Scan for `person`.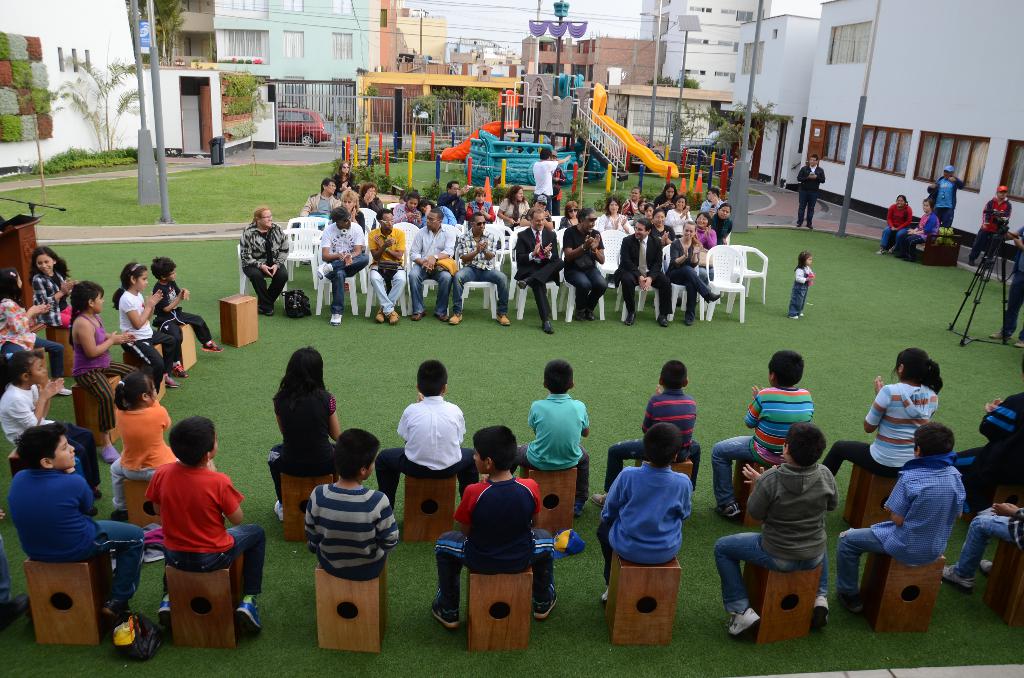
Scan result: 710 349 816 520.
